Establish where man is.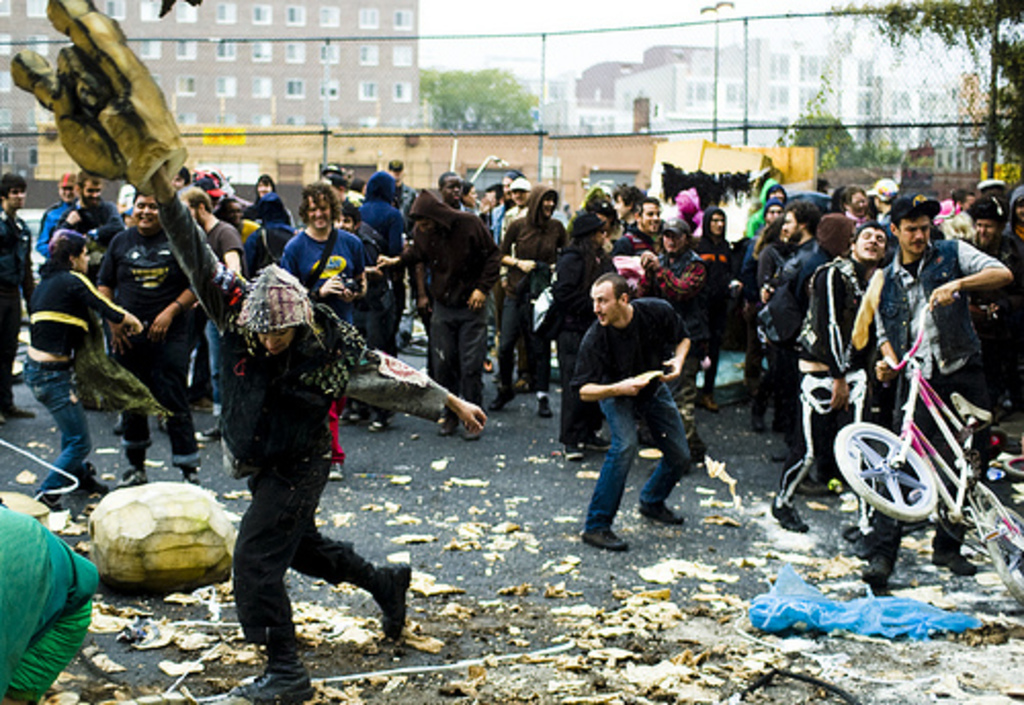
Established at detection(502, 176, 555, 391).
